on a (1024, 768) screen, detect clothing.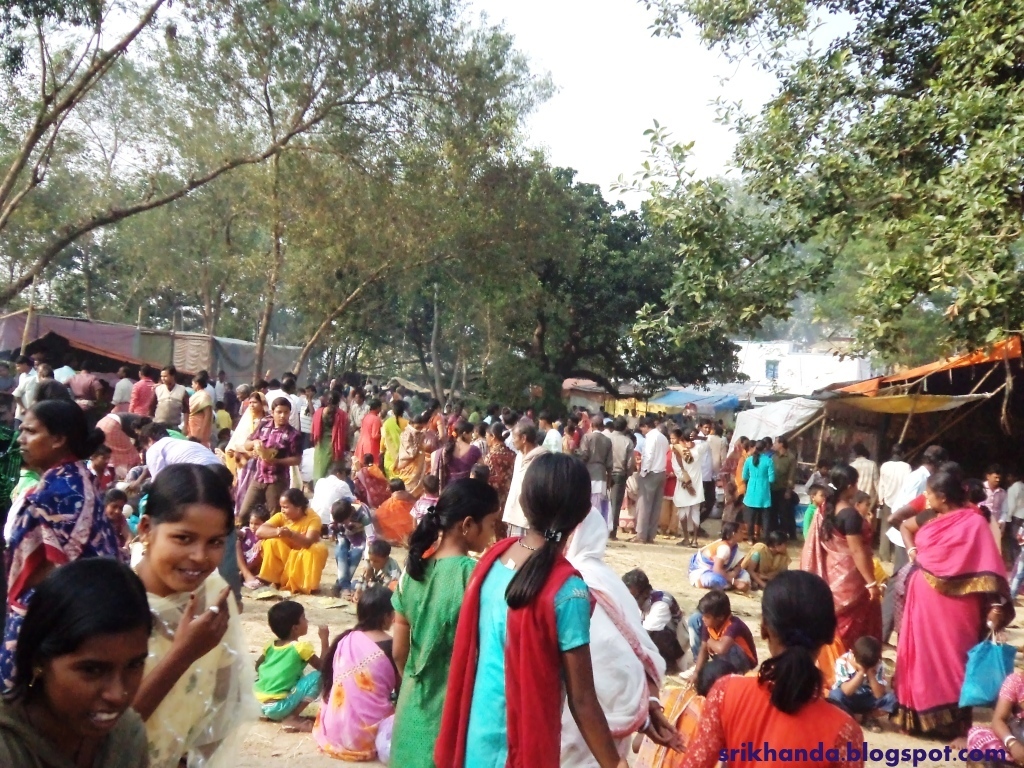
l=426, t=435, r=490, b=508.
